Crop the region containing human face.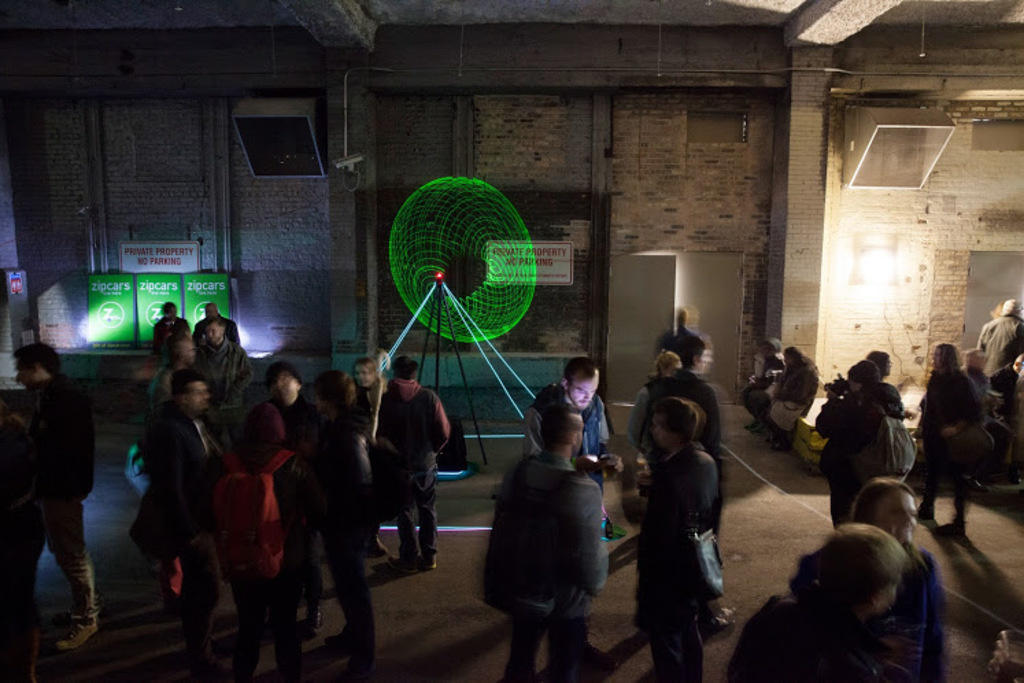
Crop region: (5, 348, 48, 384).
